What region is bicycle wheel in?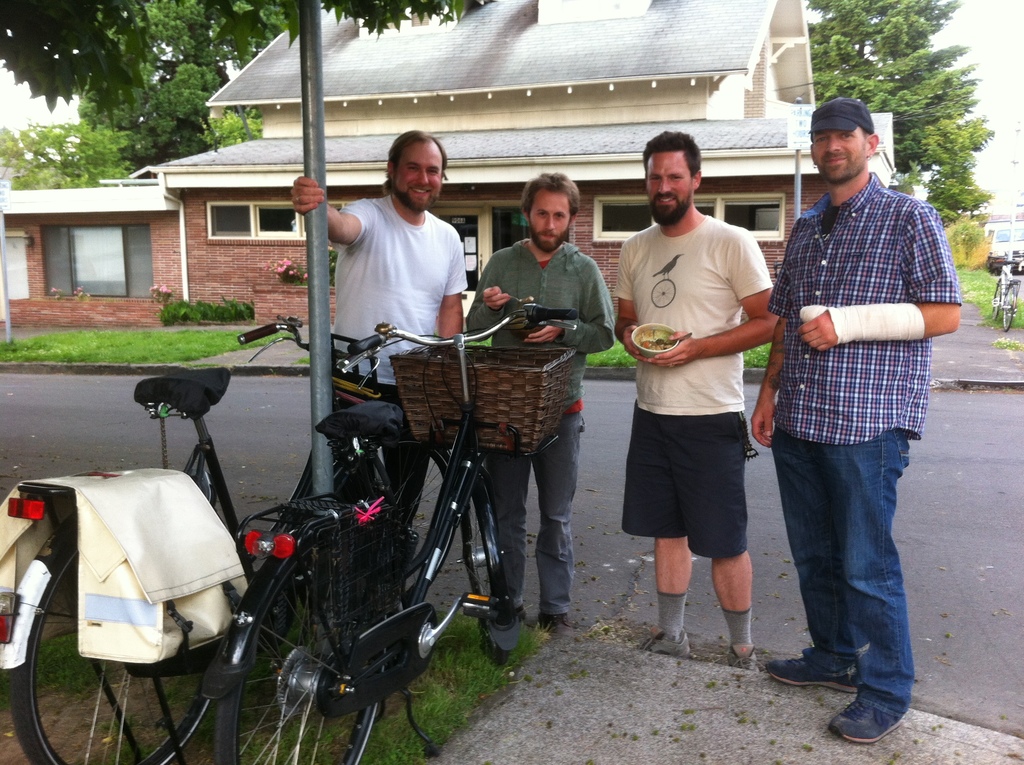
209/519/397/764.
